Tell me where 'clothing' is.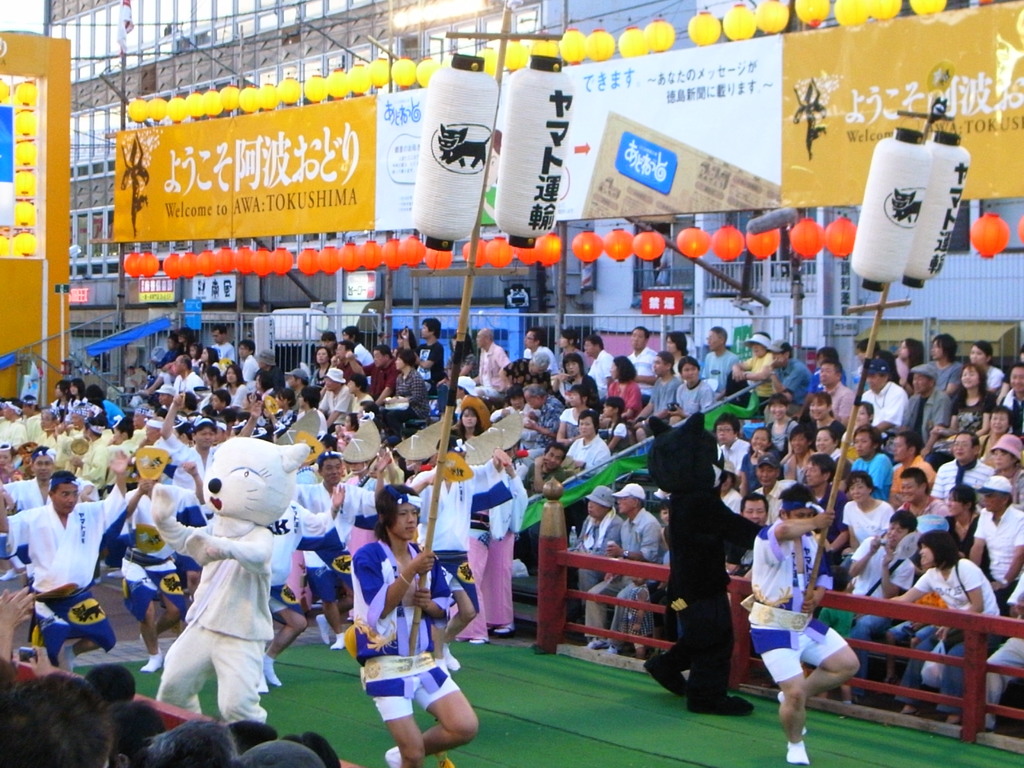
'clothing' is at locate(414, 476, 466, 576).
